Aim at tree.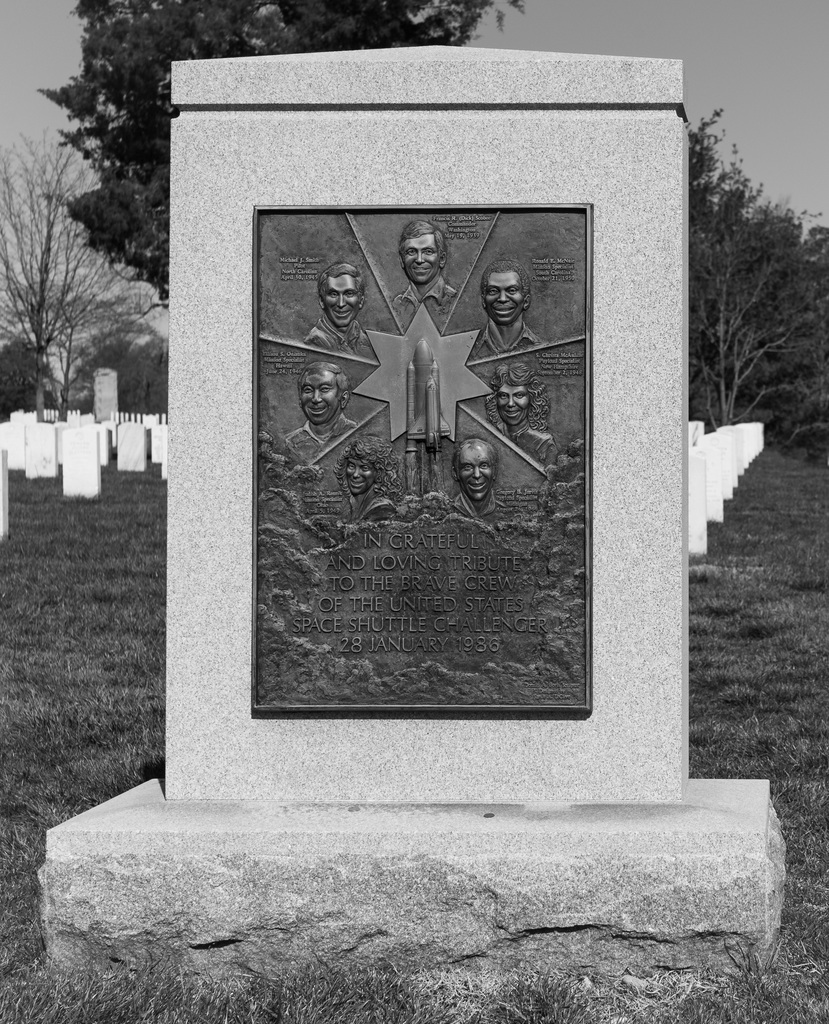
Aimed at x1=13 y1=20 x2=139 y2=443.
